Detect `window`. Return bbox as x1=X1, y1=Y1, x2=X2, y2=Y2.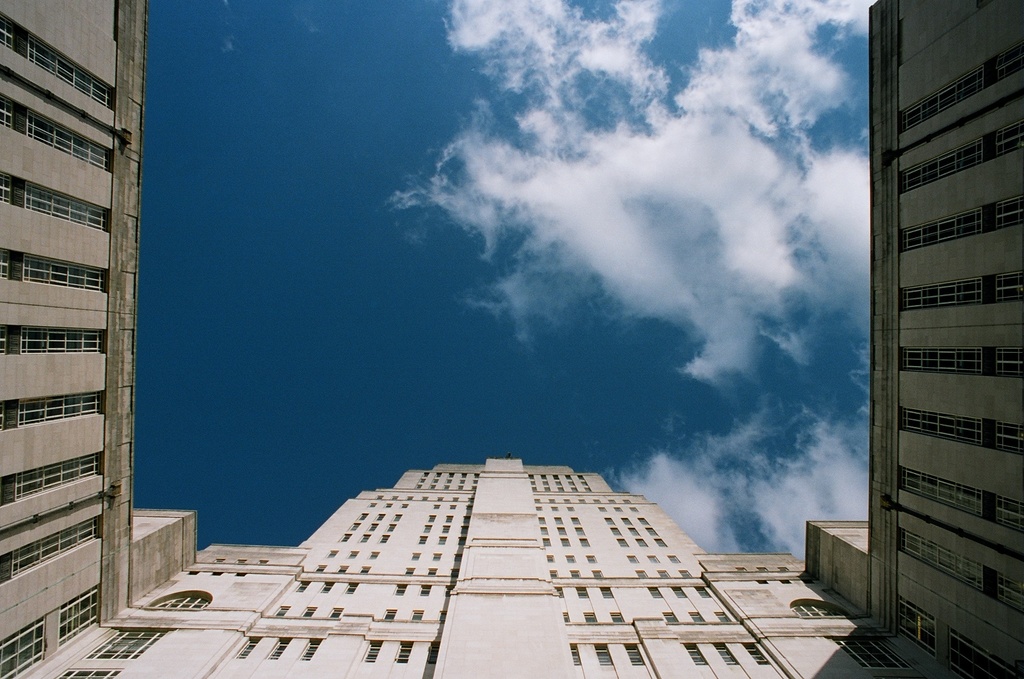
x1=592, y1=497, x2=603, y2=504.
